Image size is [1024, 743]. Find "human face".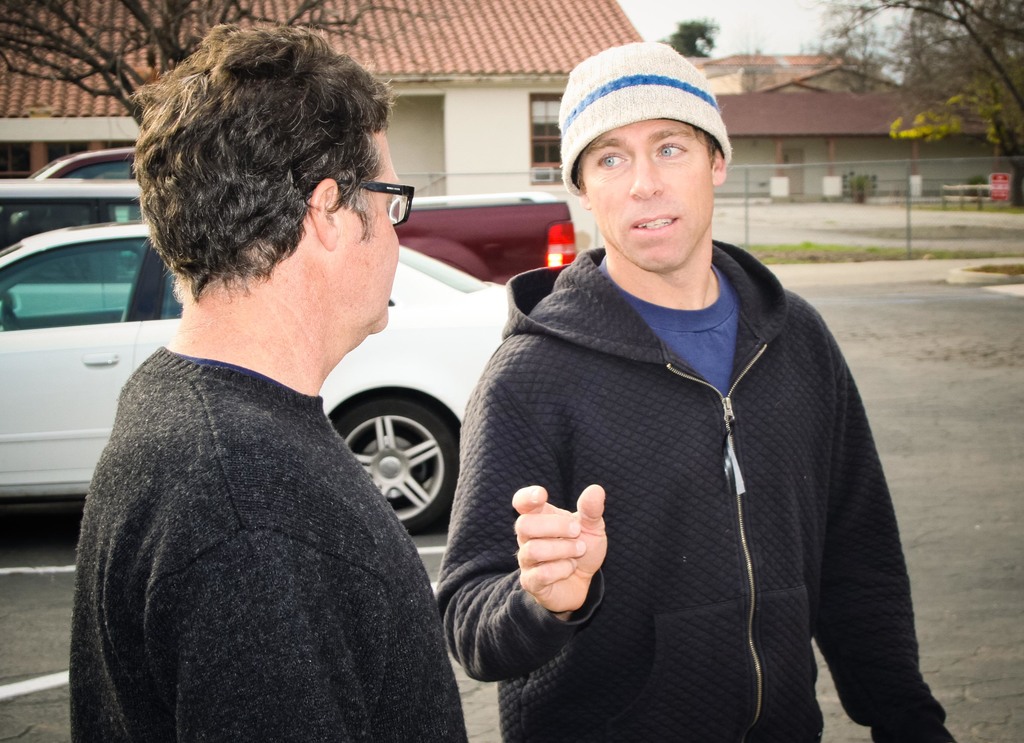
Rect(337, 125, 403, 328).
